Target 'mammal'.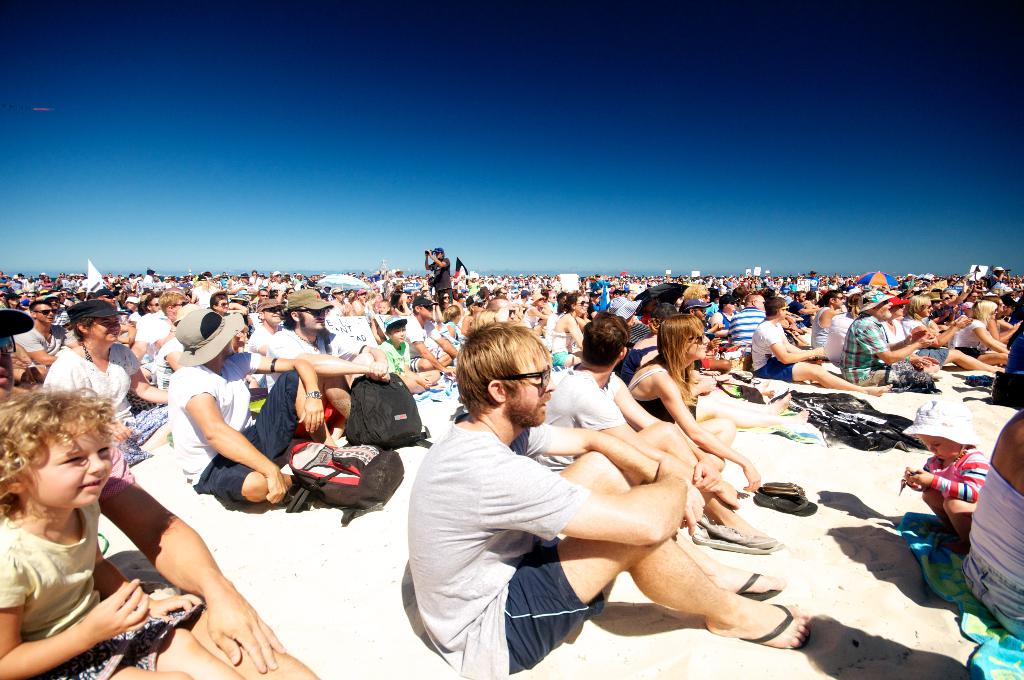
Target region: (407, 324, 812, 679).
